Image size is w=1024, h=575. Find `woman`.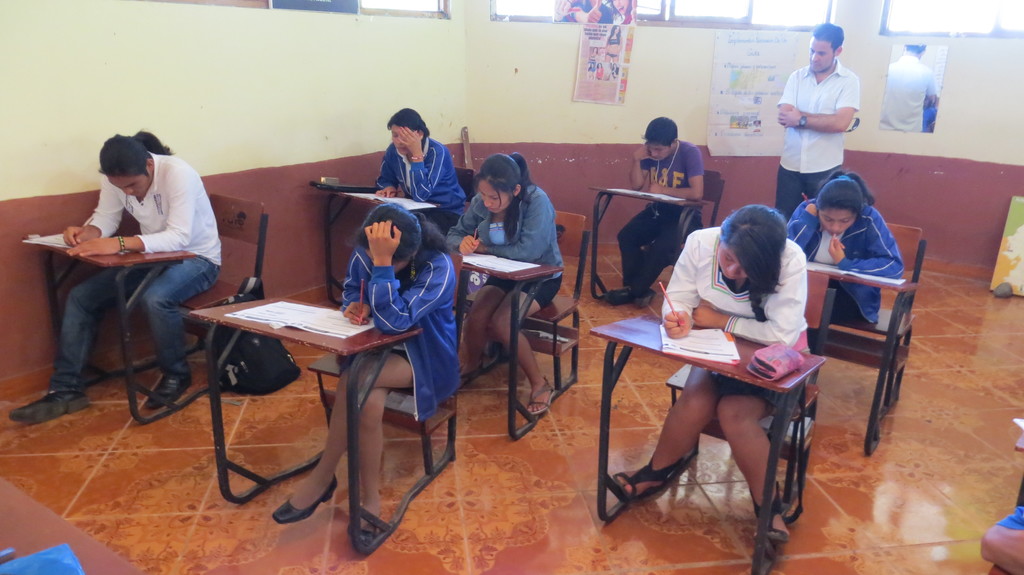
445,149,563,414.
